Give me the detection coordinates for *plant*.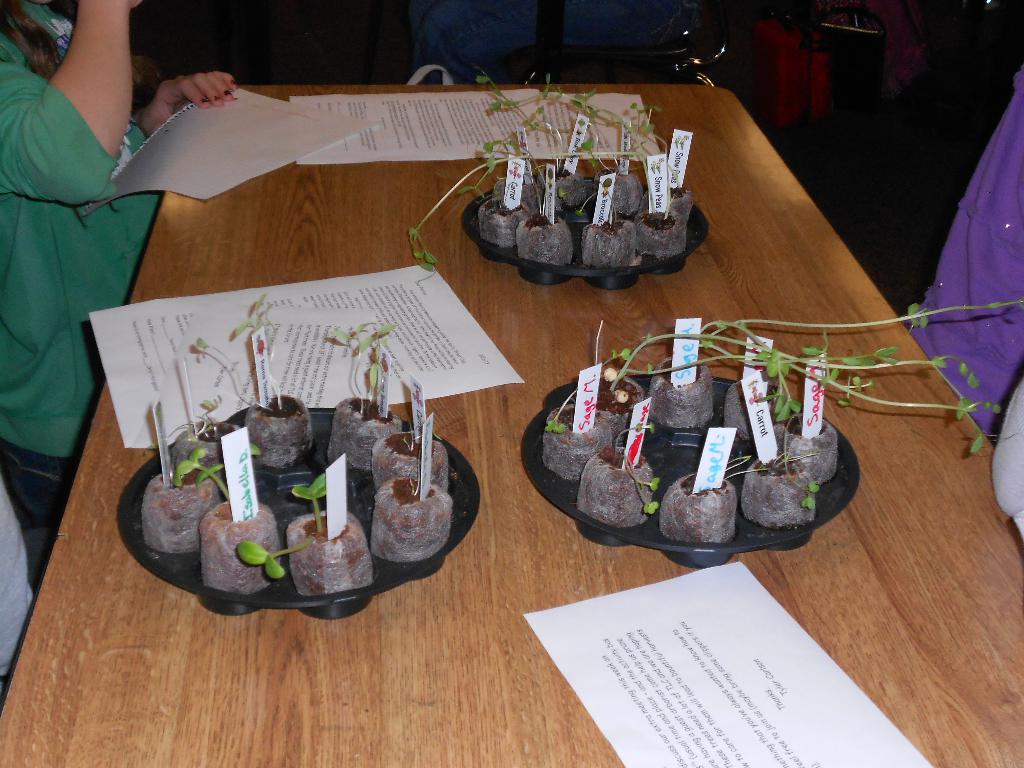
244:438:260:458.
